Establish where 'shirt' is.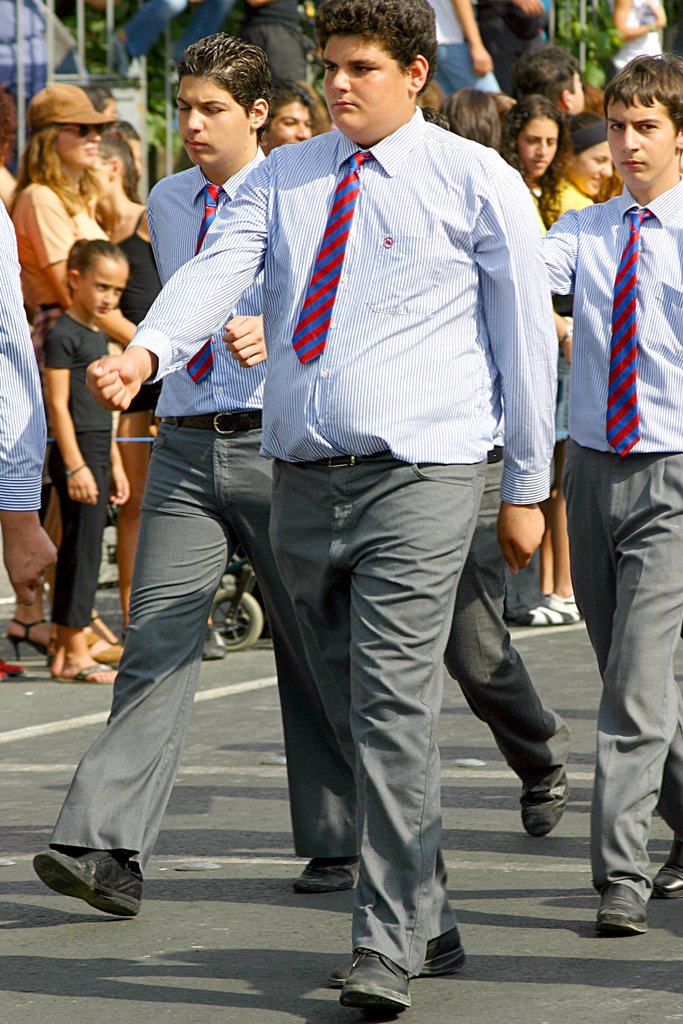
Established at Rect(546, 180, 680, 454).
